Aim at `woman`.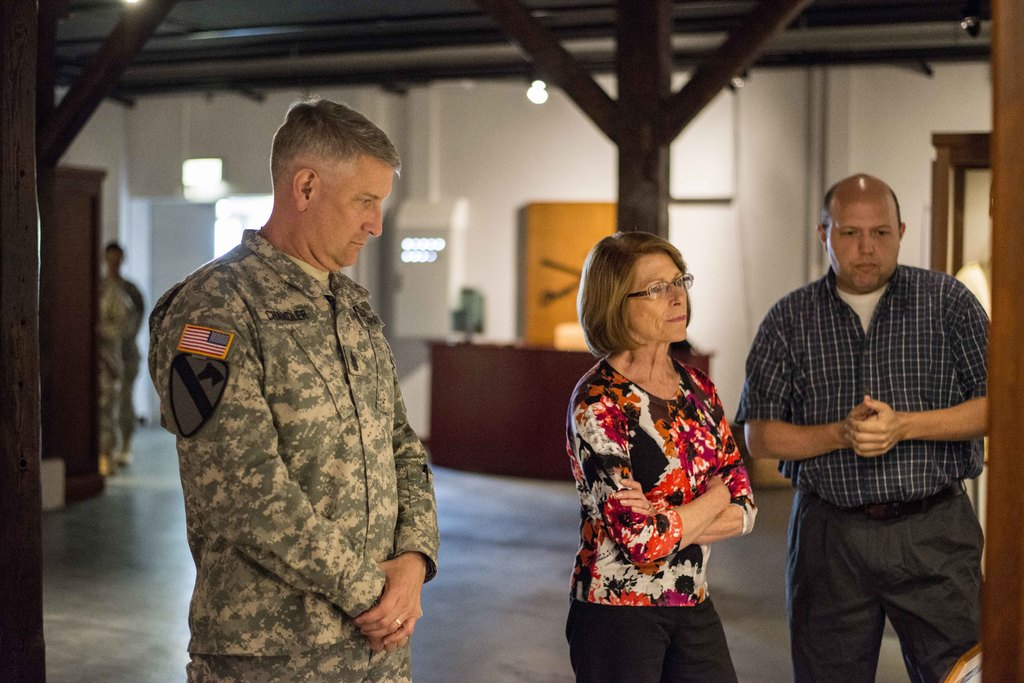
Aimed at x1=553, y1=227, x2=772, y2=666.
